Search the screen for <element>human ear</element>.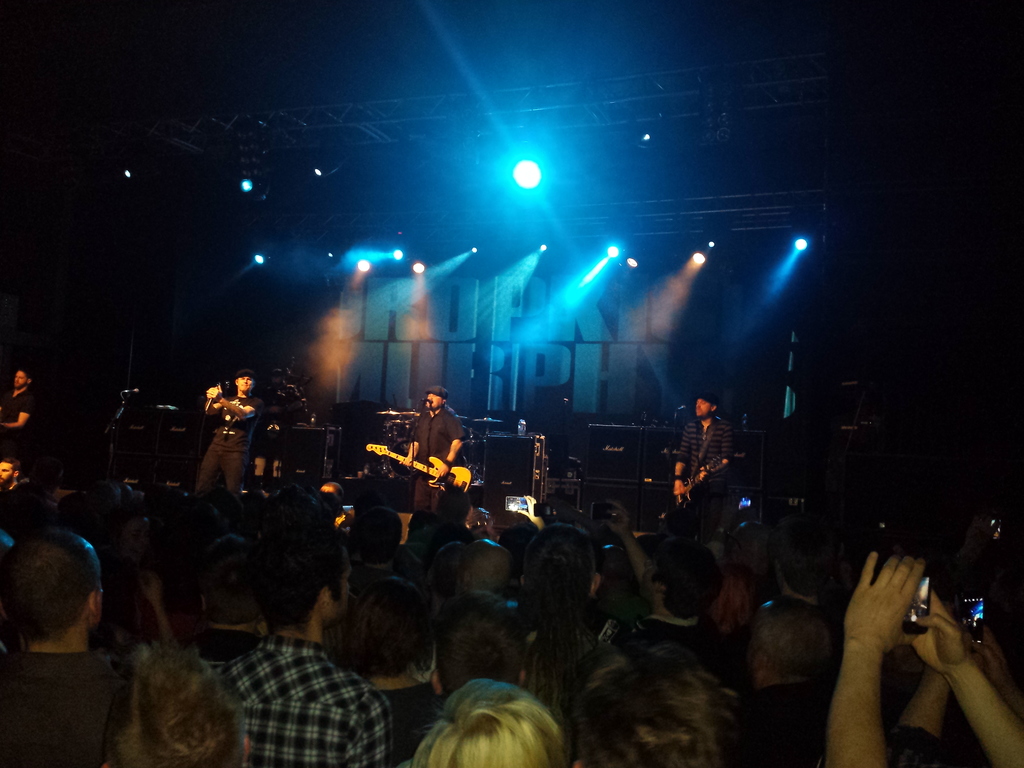
Found at box(521, 669, 531, 687).
